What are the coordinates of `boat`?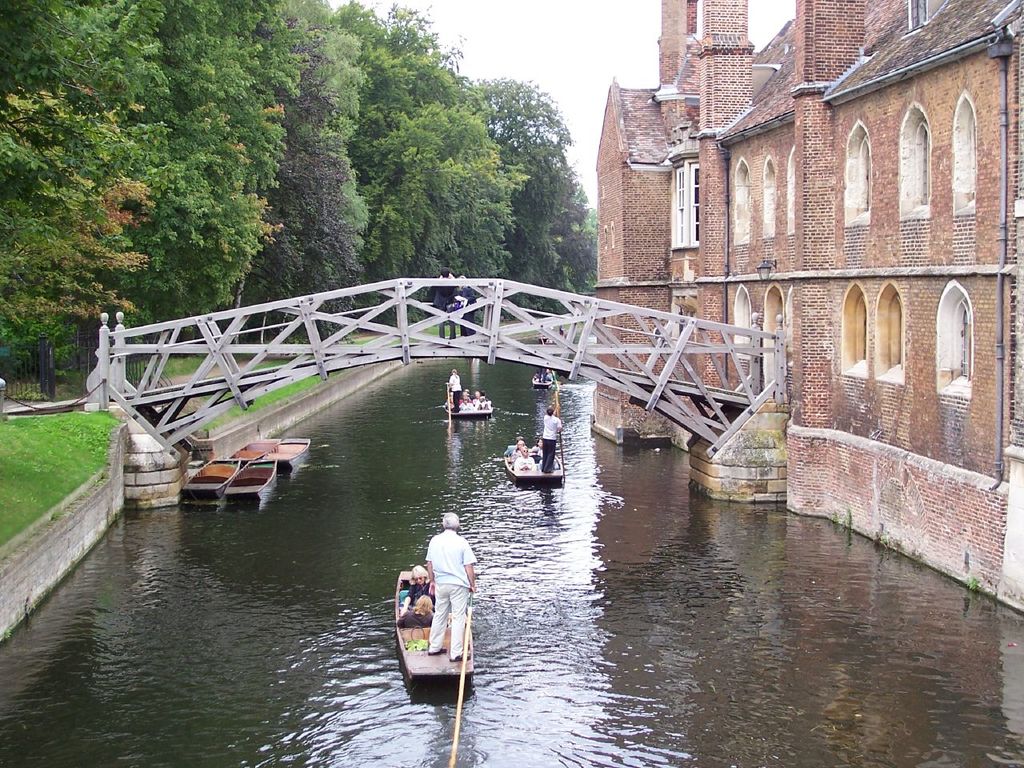
438/391/494/418.
